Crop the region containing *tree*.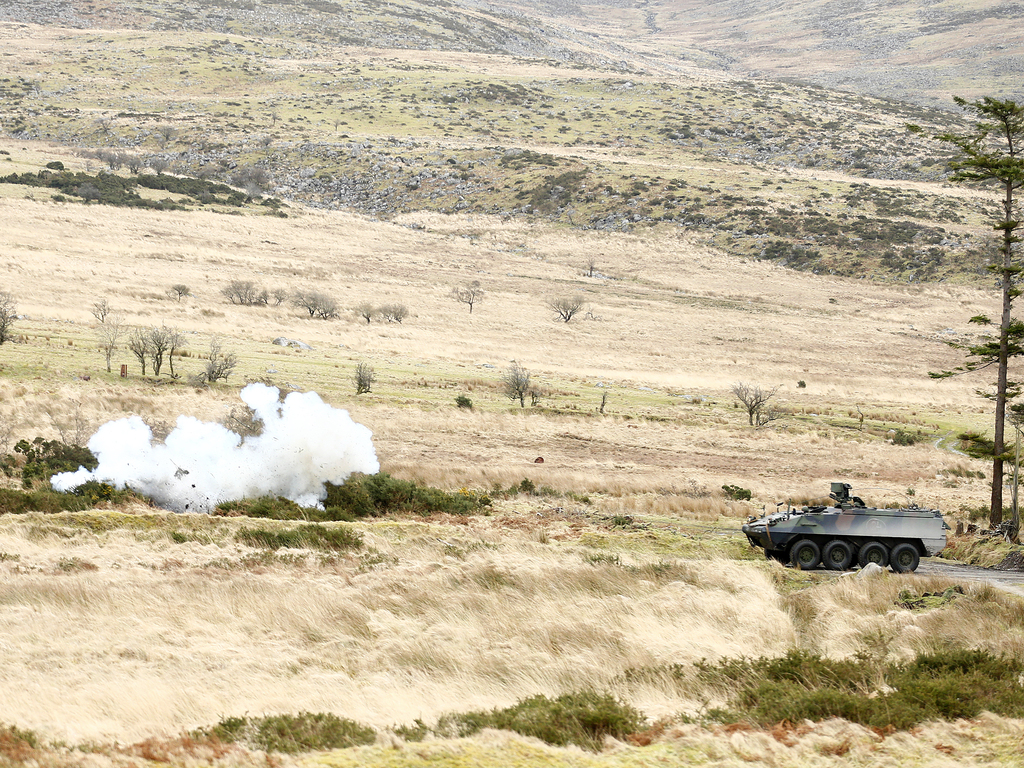
Crop region: 170 281 192 298.
